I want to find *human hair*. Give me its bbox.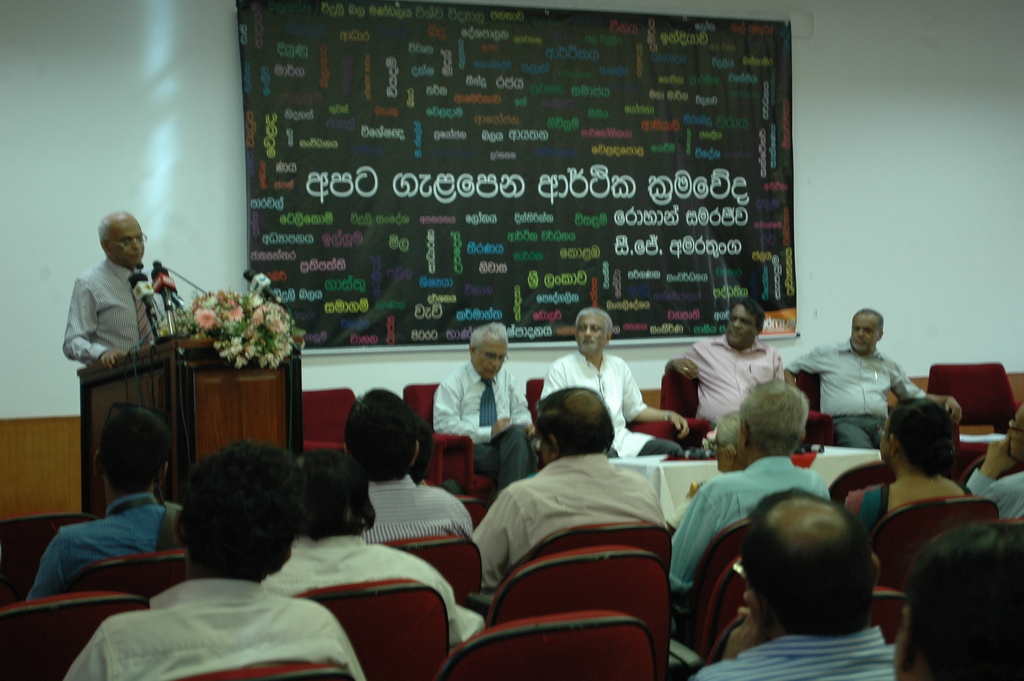
x1=740, y1=381, x2=811, y2=457.
